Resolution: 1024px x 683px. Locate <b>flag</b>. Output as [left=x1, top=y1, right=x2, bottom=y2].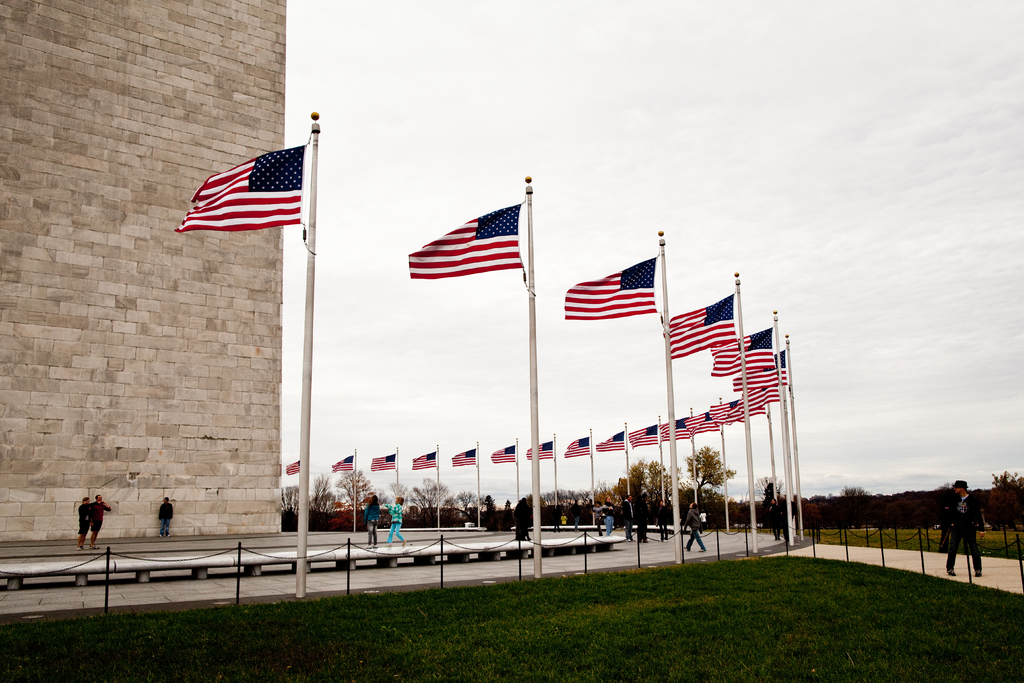
[left=330, top=457, right=353, bottom=473].
